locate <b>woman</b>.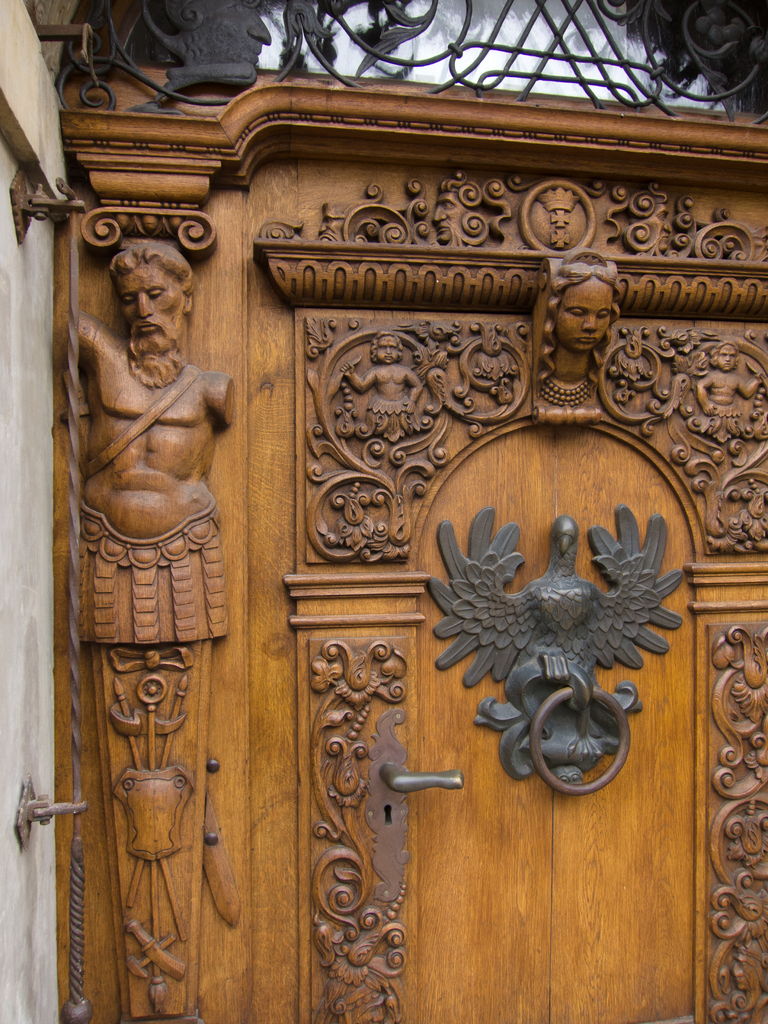
Bounding box: (x1=508, y1=255, x2=614, y2=428).
